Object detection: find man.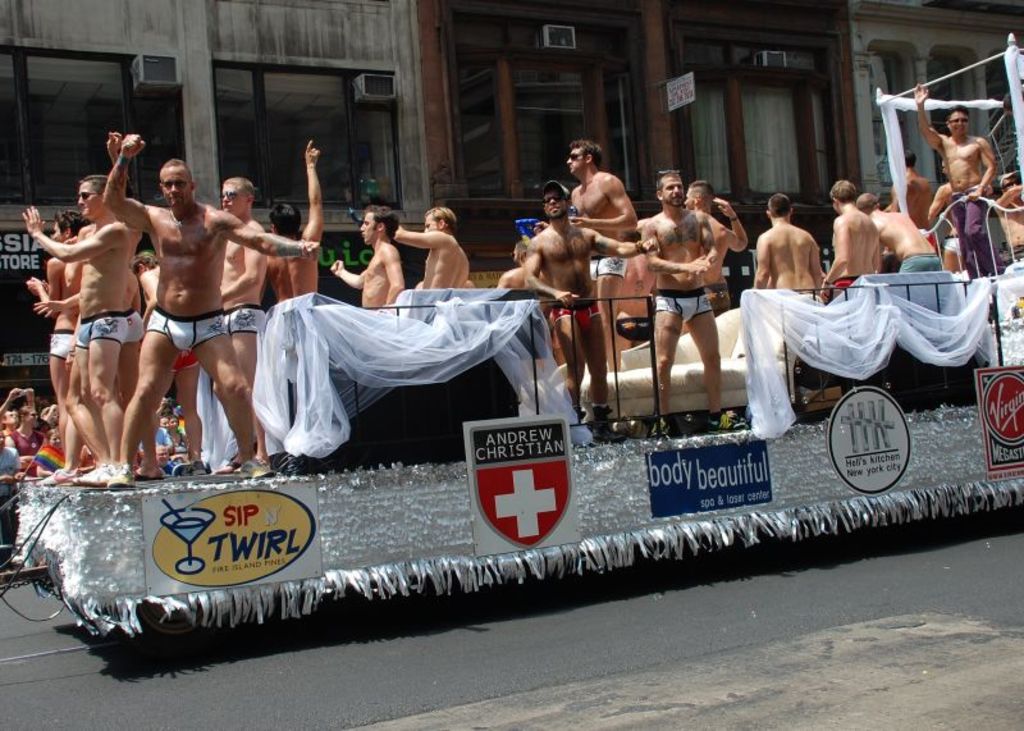
detection(925, 161, 964, 277).
